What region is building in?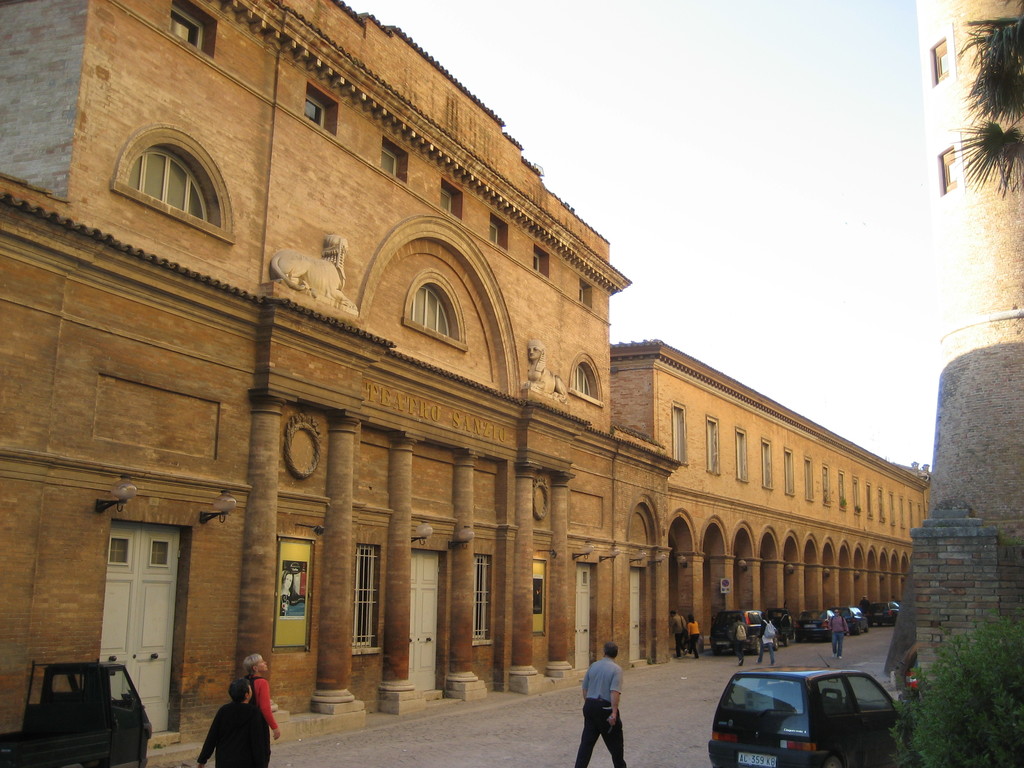
0/0/675/728.
